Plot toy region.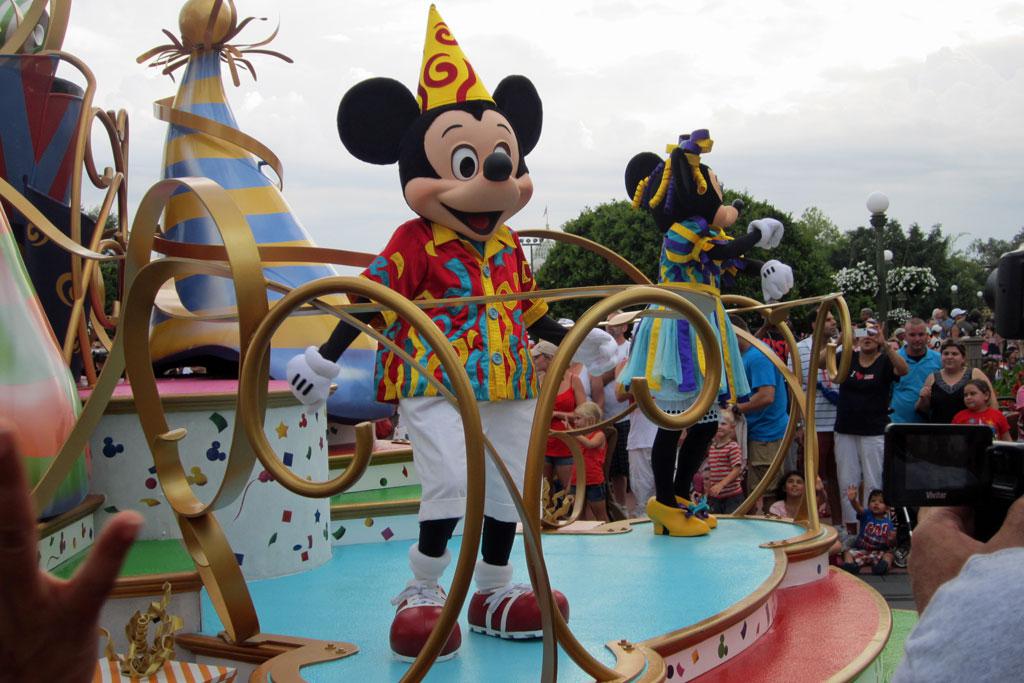
Plotted at BBox(284, 2, 574, 659).
